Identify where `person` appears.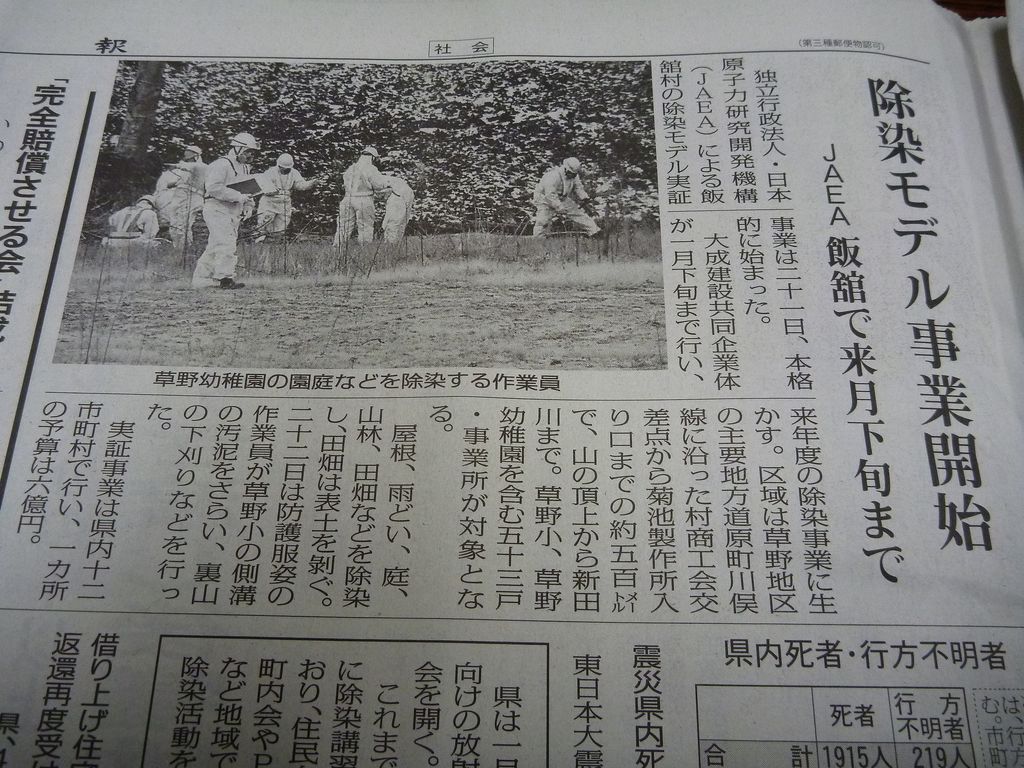
Appears at [left=257, top=153, right=330, bottom=241].
